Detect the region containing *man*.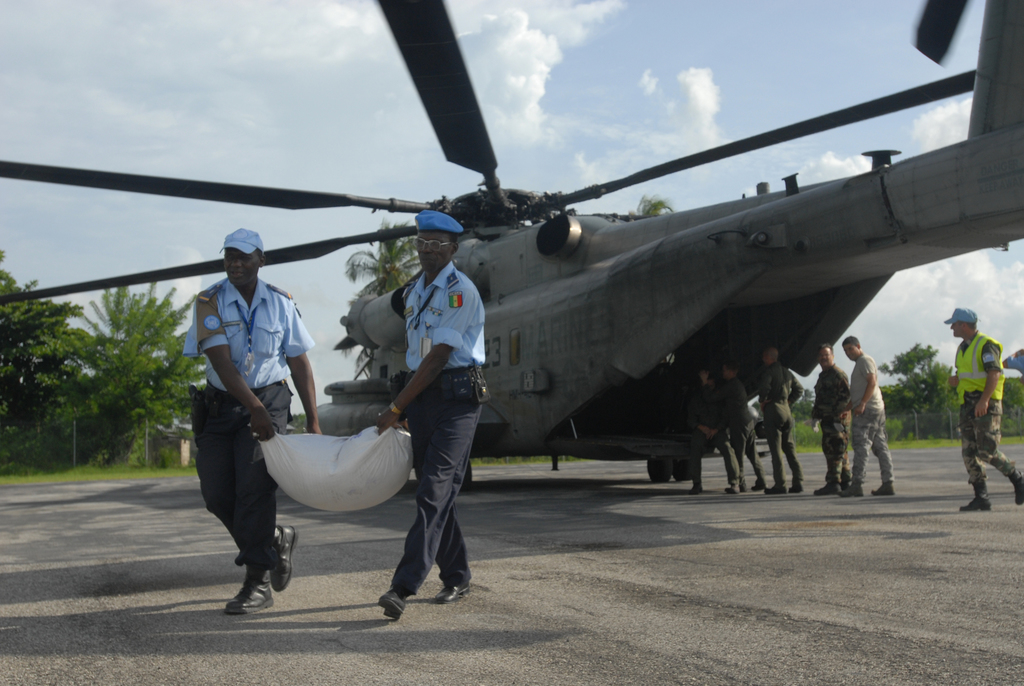
left=380, top=208, right=503, bottom=624.
